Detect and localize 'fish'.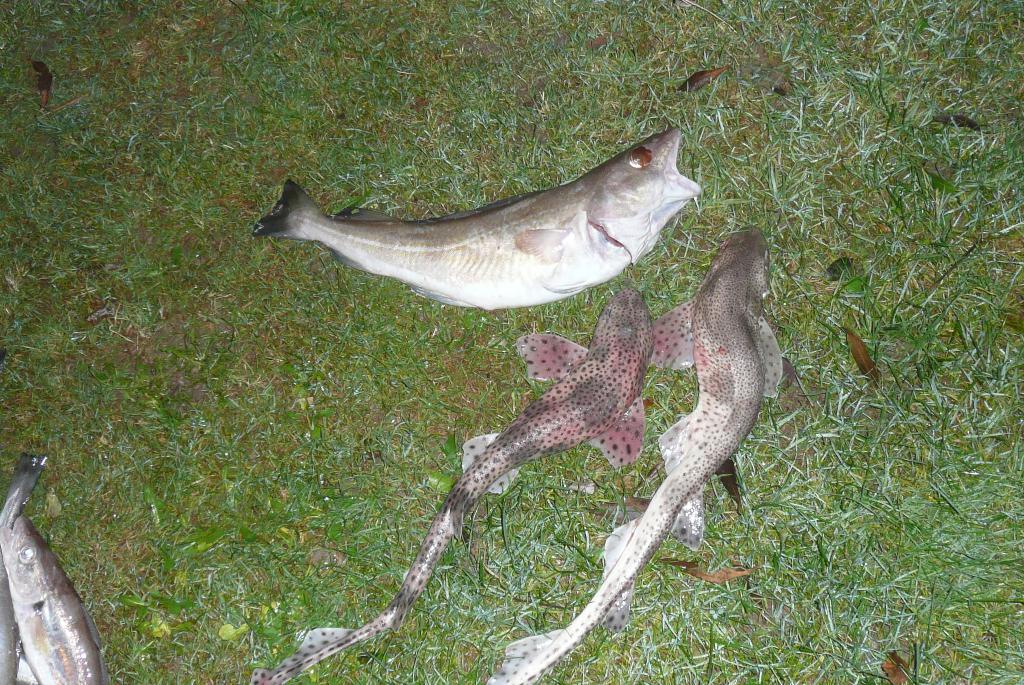
Localized at 479,222,795,684.
